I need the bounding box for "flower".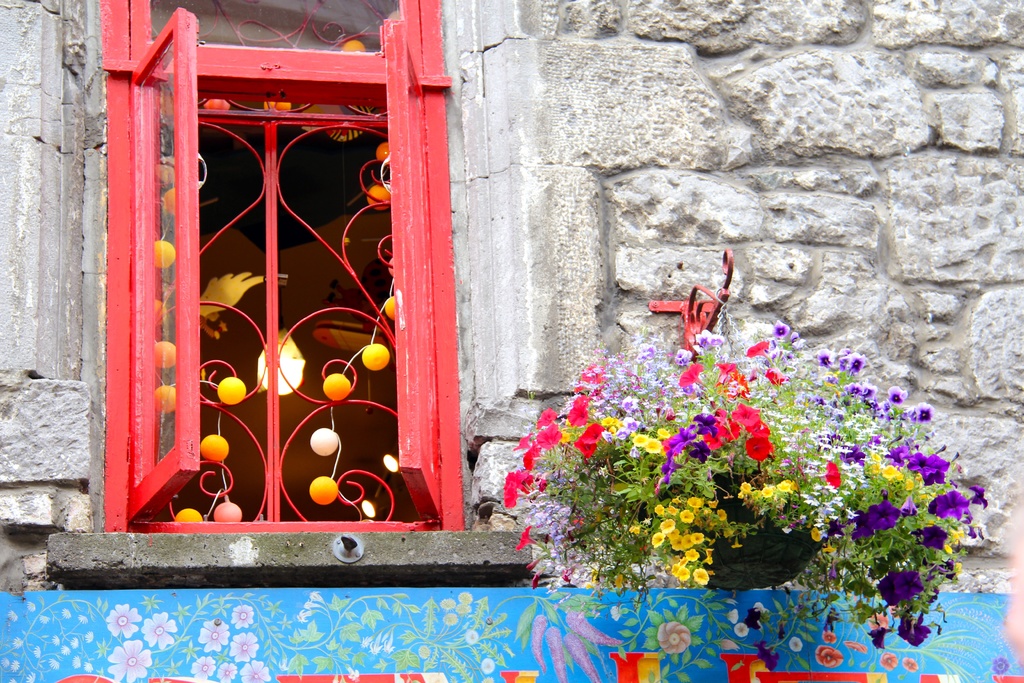
Here it is: 701/429/723/448.
